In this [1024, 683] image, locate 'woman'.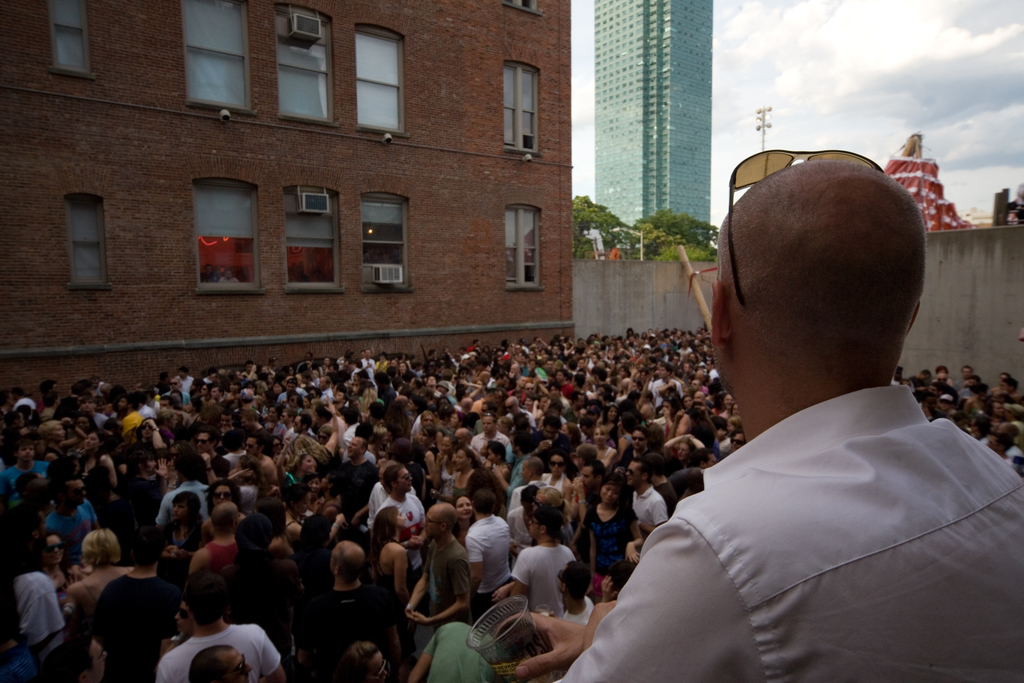
Bounding box: [592,426,616,465].
